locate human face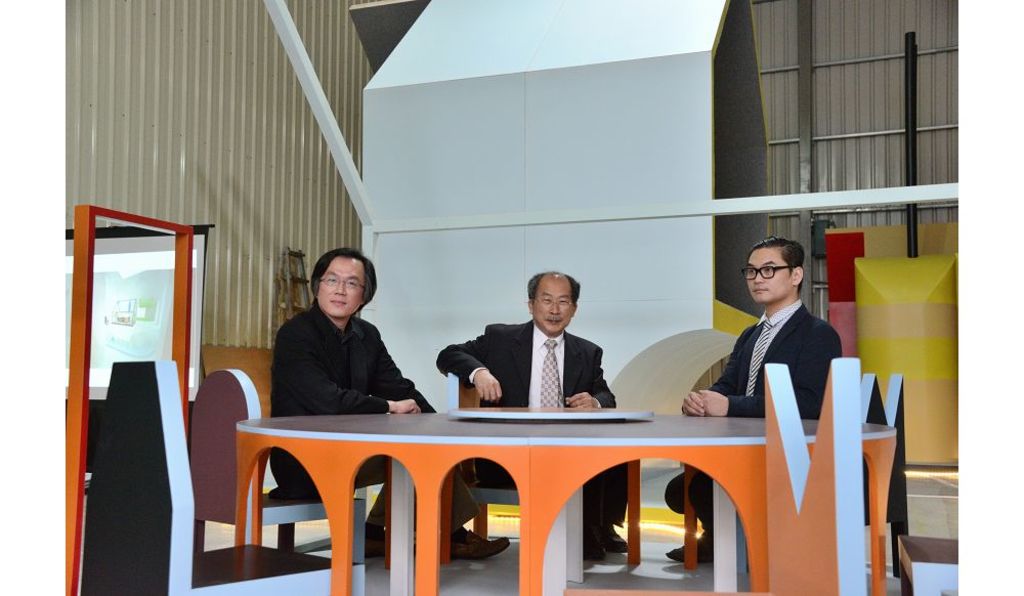
left=741, top=250, right=794, bottom=308
